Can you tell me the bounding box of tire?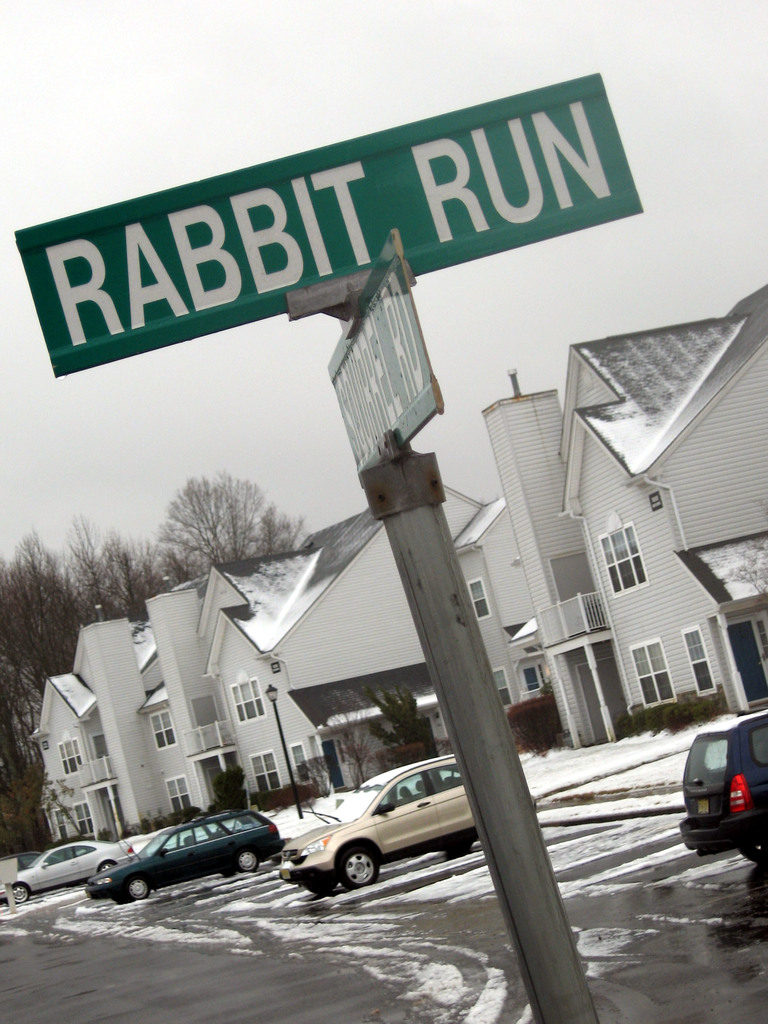
[741,844,767,869].
